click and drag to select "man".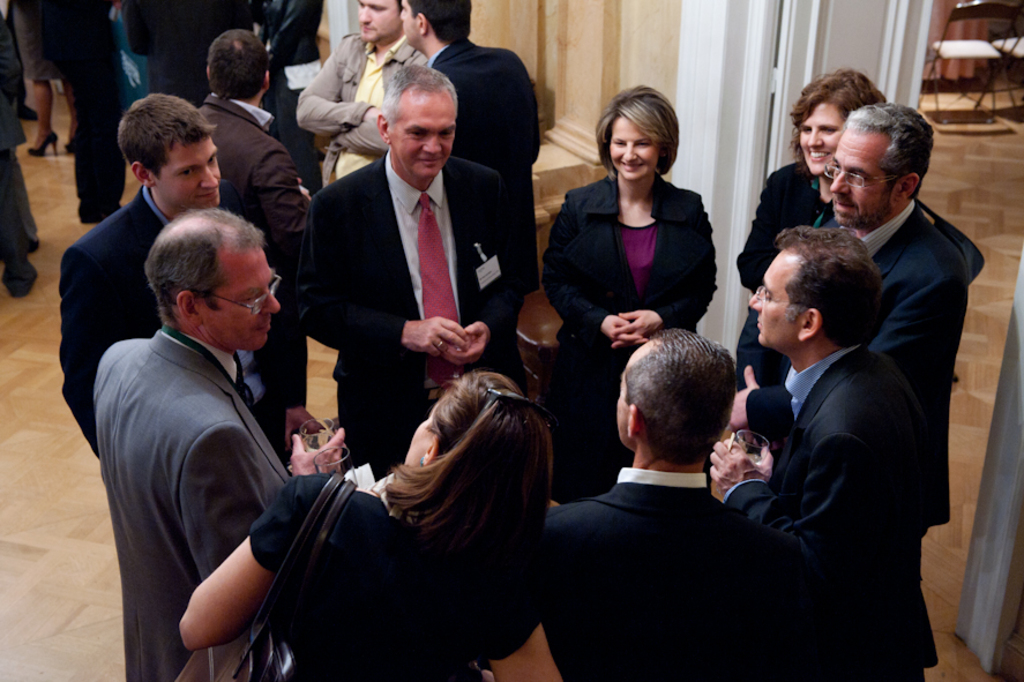
Selection: {"x1": 397, "y1": 0, "x2": 544, "y2": 292}.
